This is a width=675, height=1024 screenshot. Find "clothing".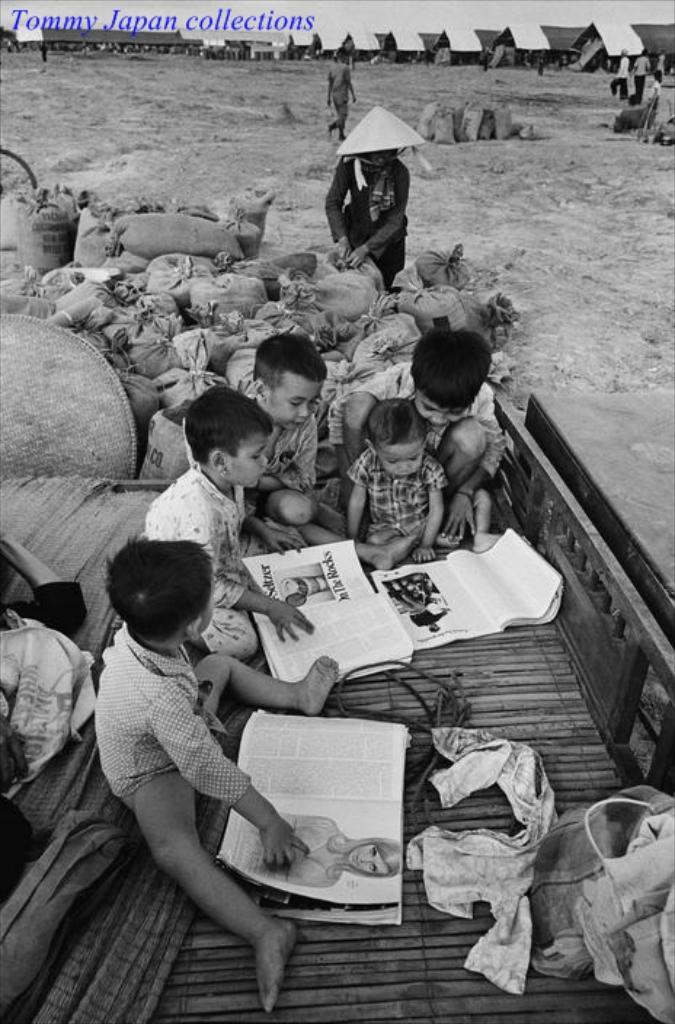
Bounding box: x1=87 y1=633 x2=227 y2=809.
